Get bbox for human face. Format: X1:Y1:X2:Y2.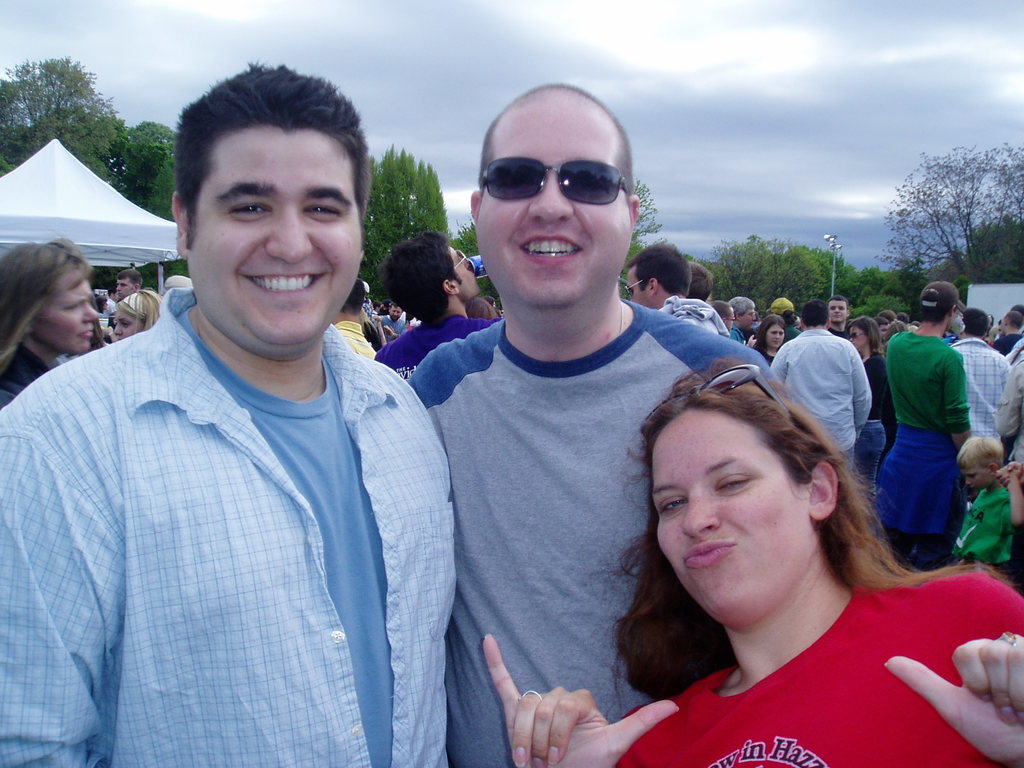
765:326:784:347.
